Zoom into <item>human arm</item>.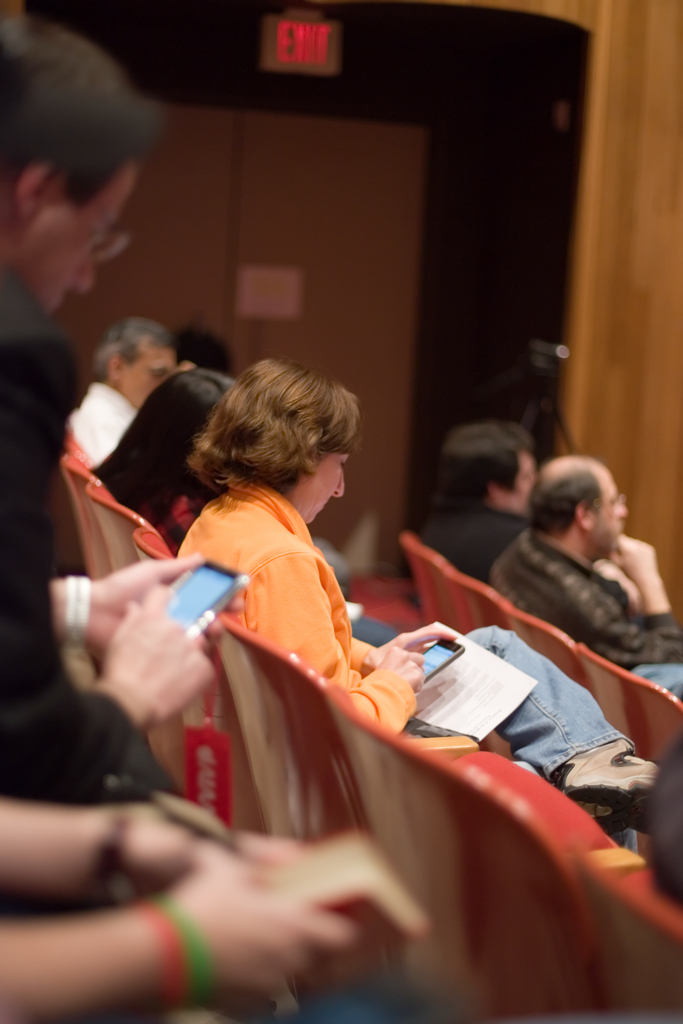
Zoom target: bbox=[36, 574, 213, 807].
